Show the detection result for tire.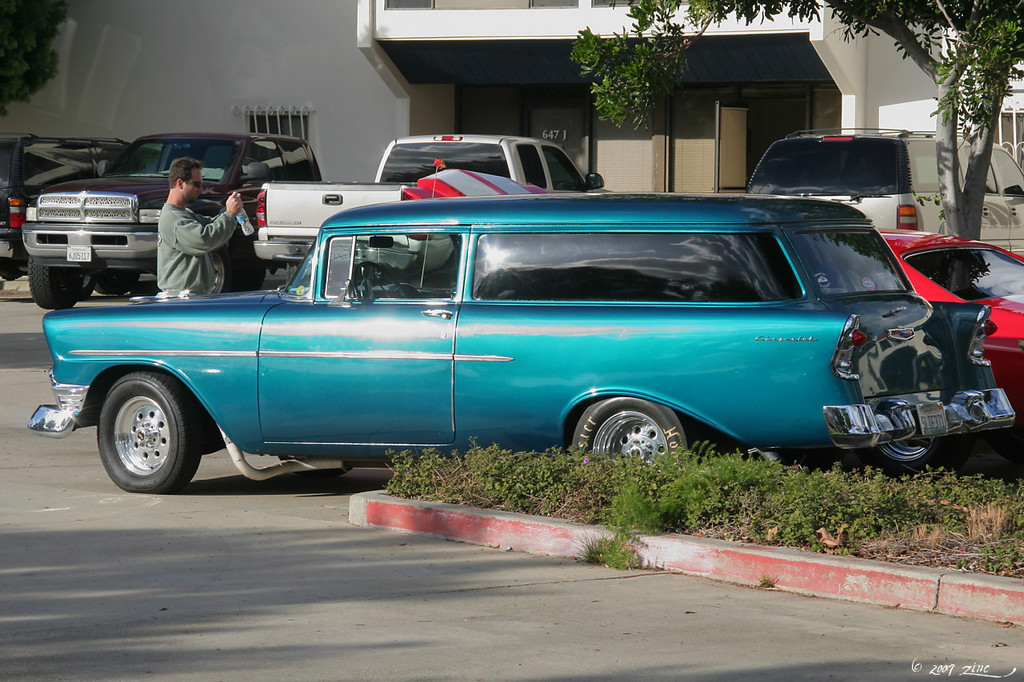
BBox(574, 399, 694, 478).
